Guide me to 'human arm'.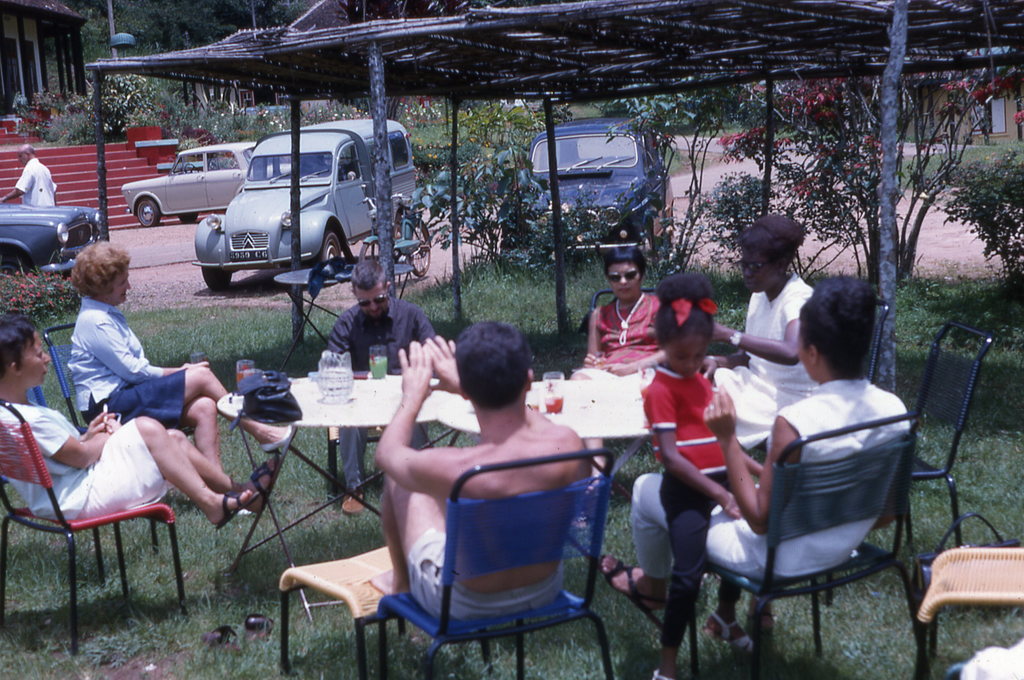
Guidance: crop(92, 308, 211, 385).
